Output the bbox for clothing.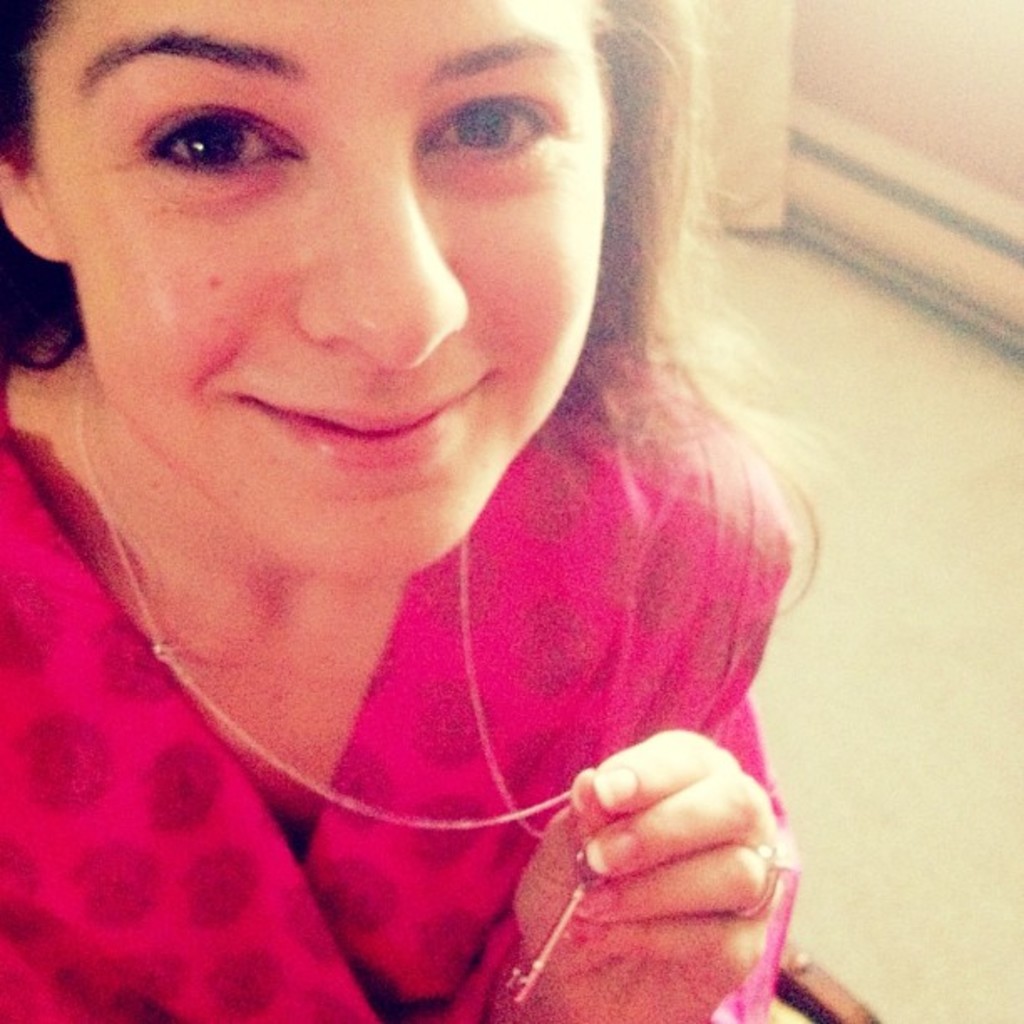
rect(15, 385, 748, 994).
